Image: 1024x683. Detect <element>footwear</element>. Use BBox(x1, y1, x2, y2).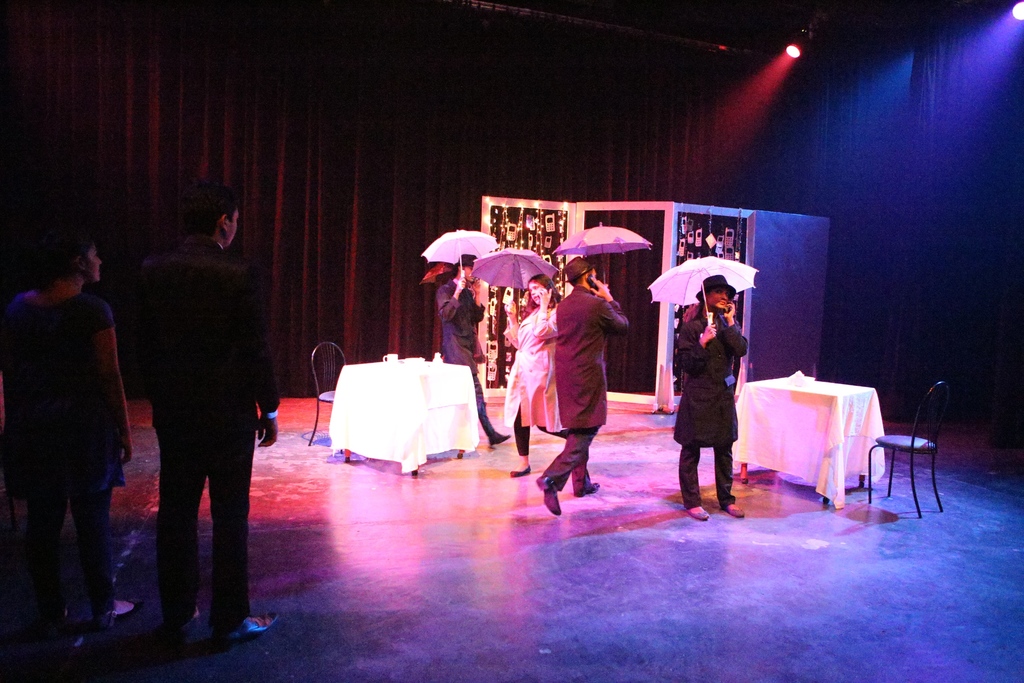
BBox(218, 614, 280, 653).
